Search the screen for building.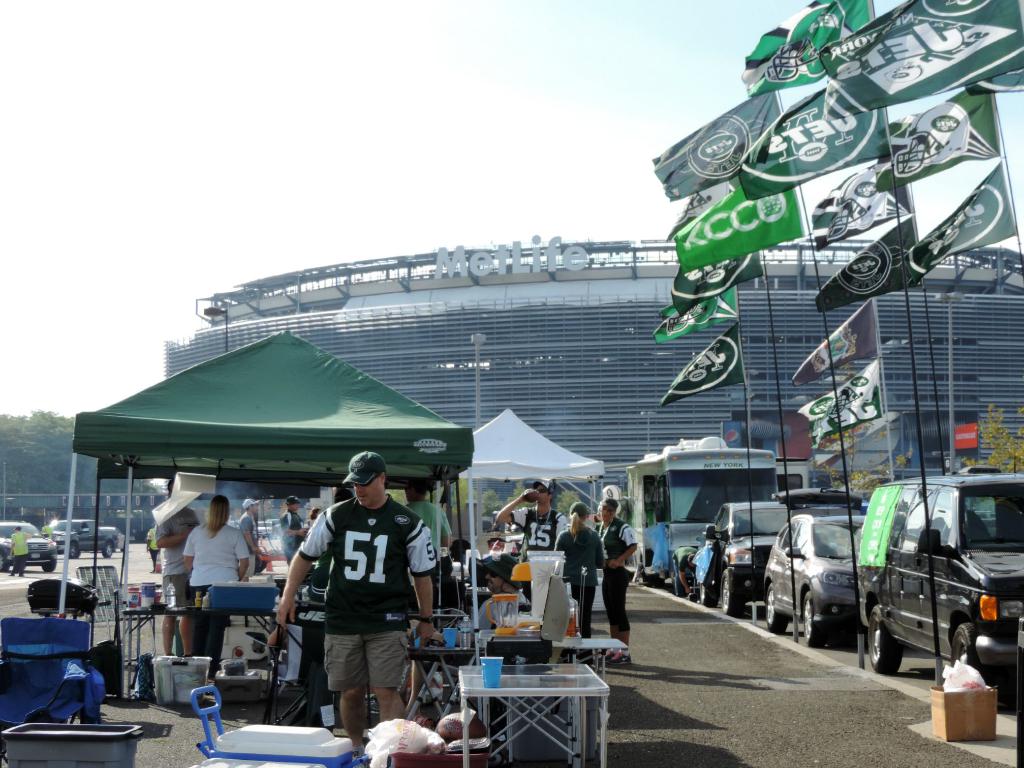
Found at 160,240,1023,518.
